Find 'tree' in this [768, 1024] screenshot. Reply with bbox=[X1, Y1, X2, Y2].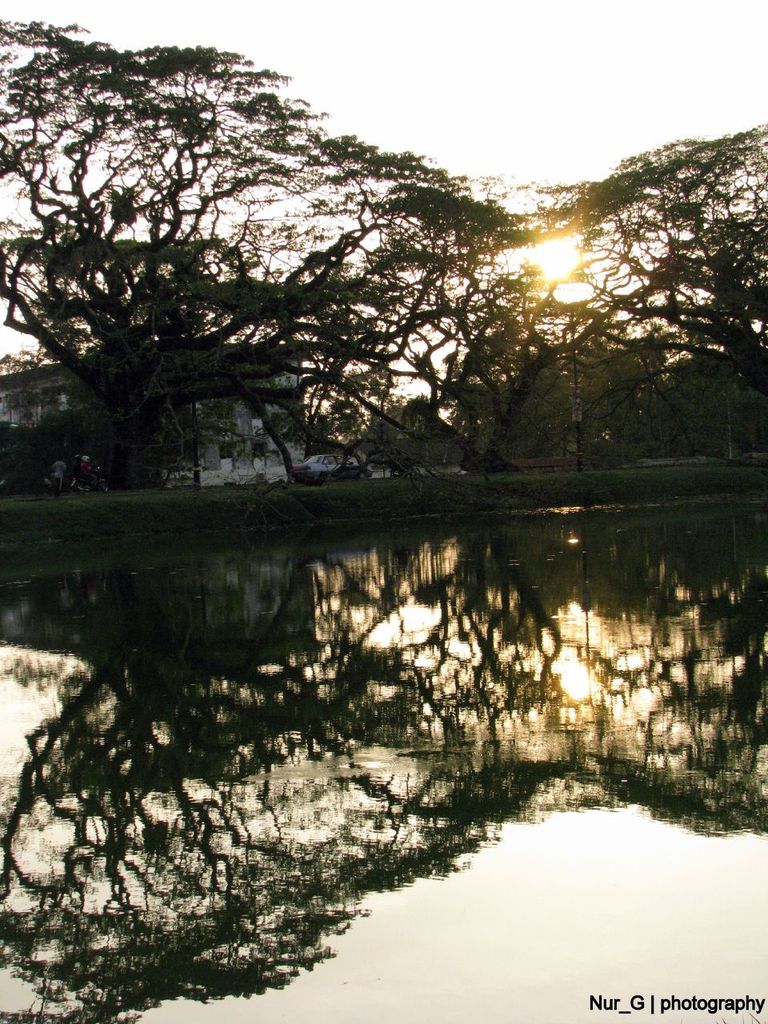
bbox=[0, 17, 767, 482].
